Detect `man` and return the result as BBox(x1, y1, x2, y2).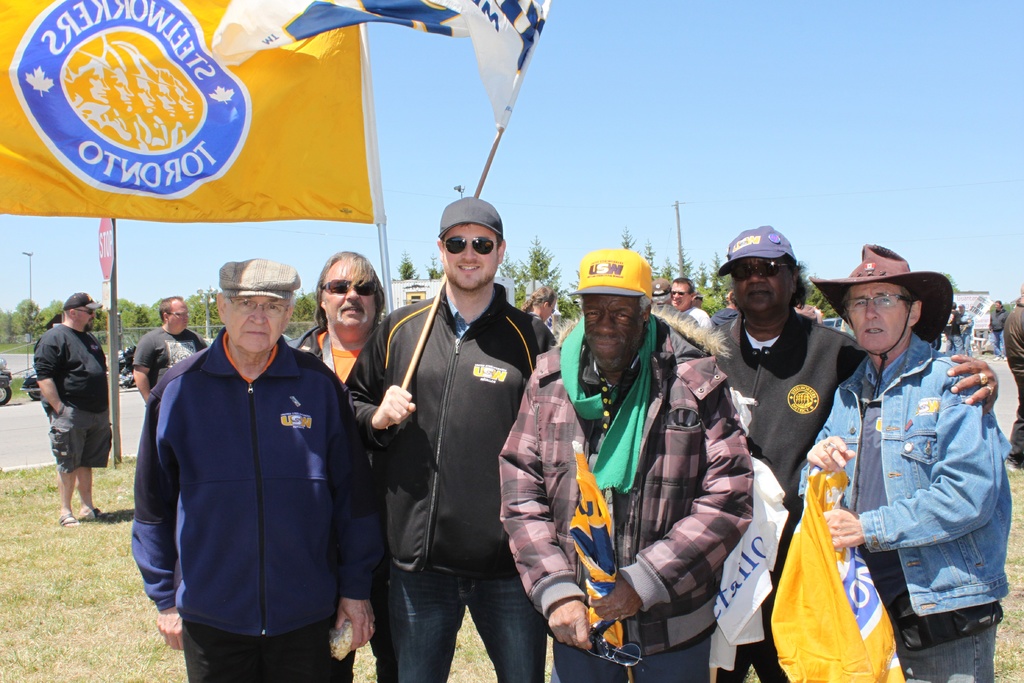
BBox(366, 165, 564, 682).
